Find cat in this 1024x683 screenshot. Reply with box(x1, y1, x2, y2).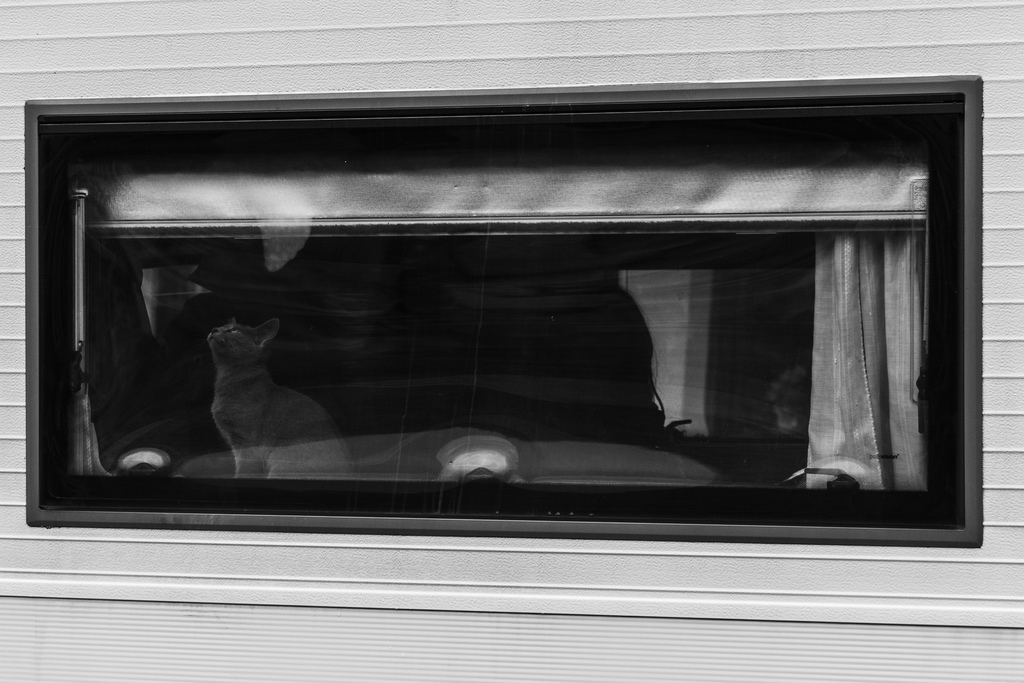
box(201, 320, 352, 478).
